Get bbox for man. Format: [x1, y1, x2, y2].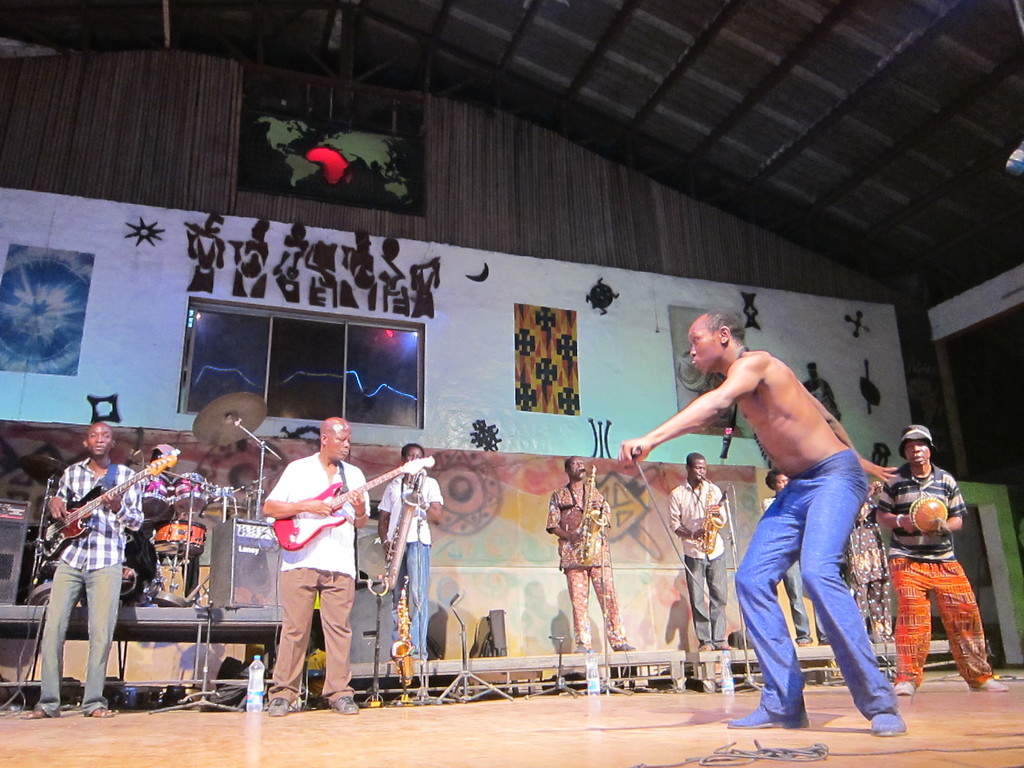
[671, 326, 908, 731].
